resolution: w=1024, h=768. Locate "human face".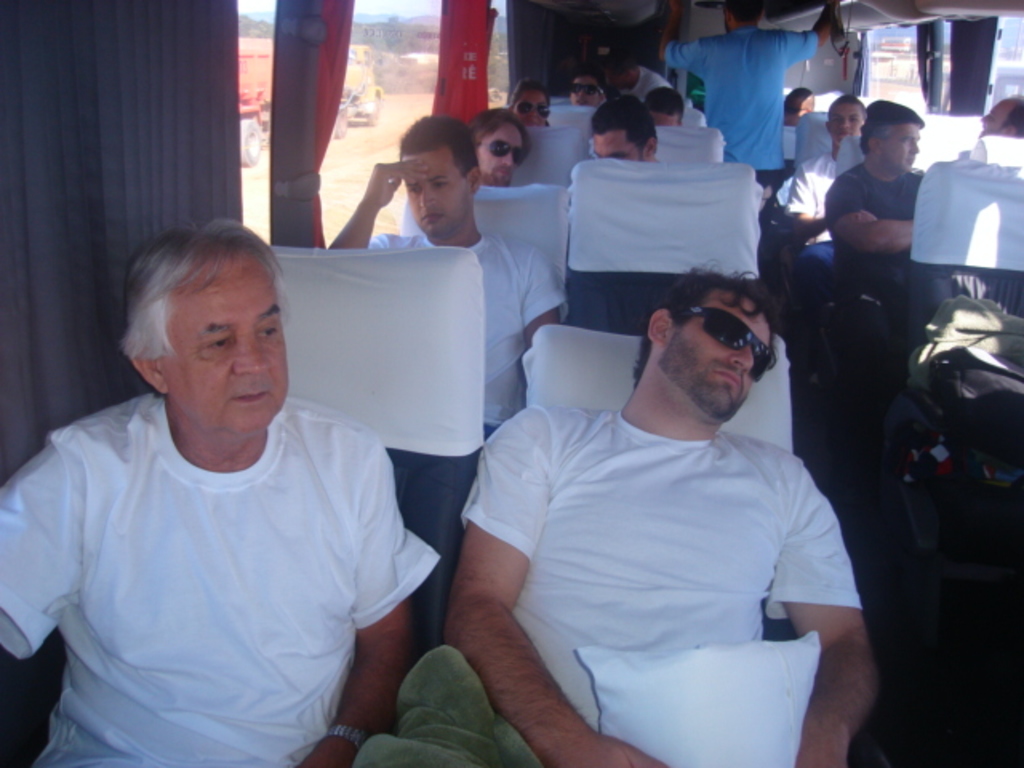
locate(565, 78, 603, 104).
